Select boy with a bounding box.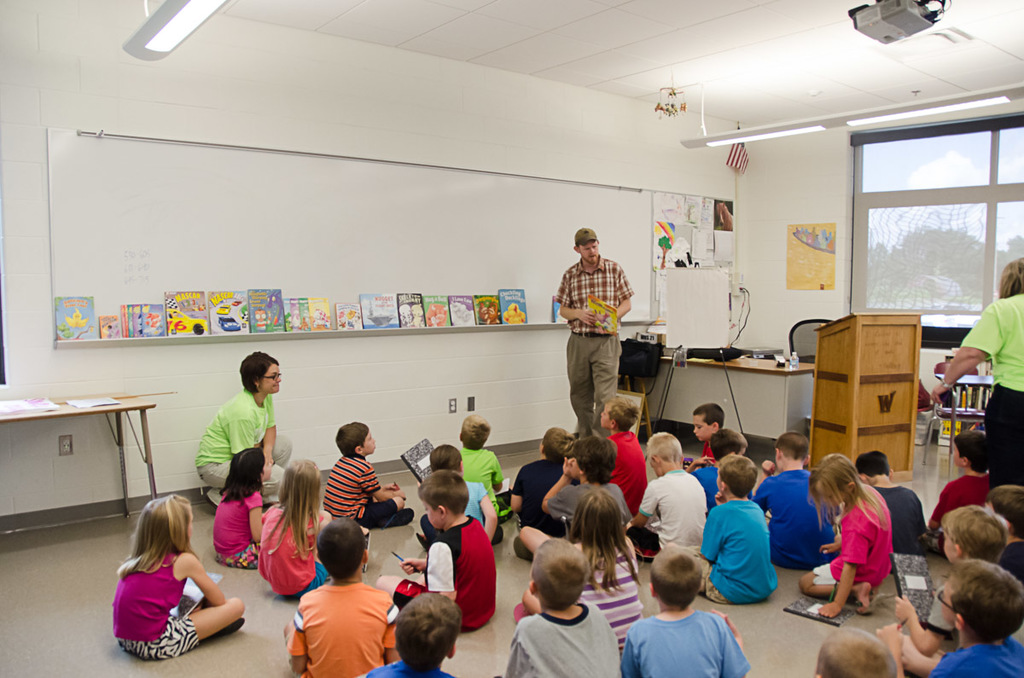
select_region(620, 425, 710, 565).
